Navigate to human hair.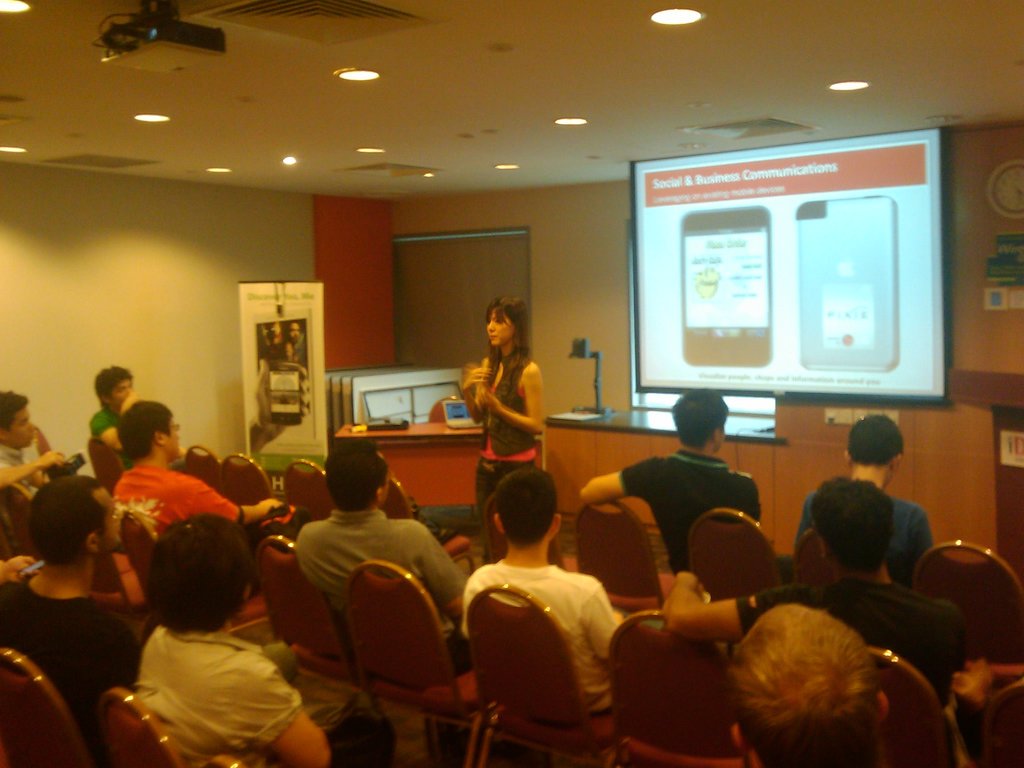
Navigation target: left=669, top=385, right=730, bottom=449.
